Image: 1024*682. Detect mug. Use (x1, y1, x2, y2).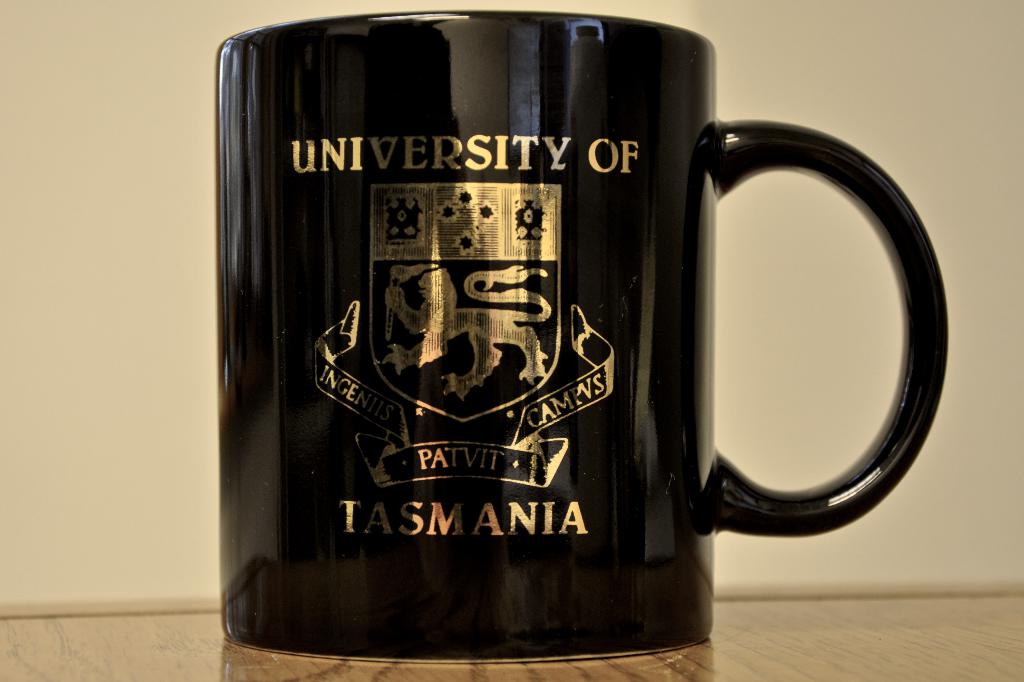
(216, 6, 948, 662).
